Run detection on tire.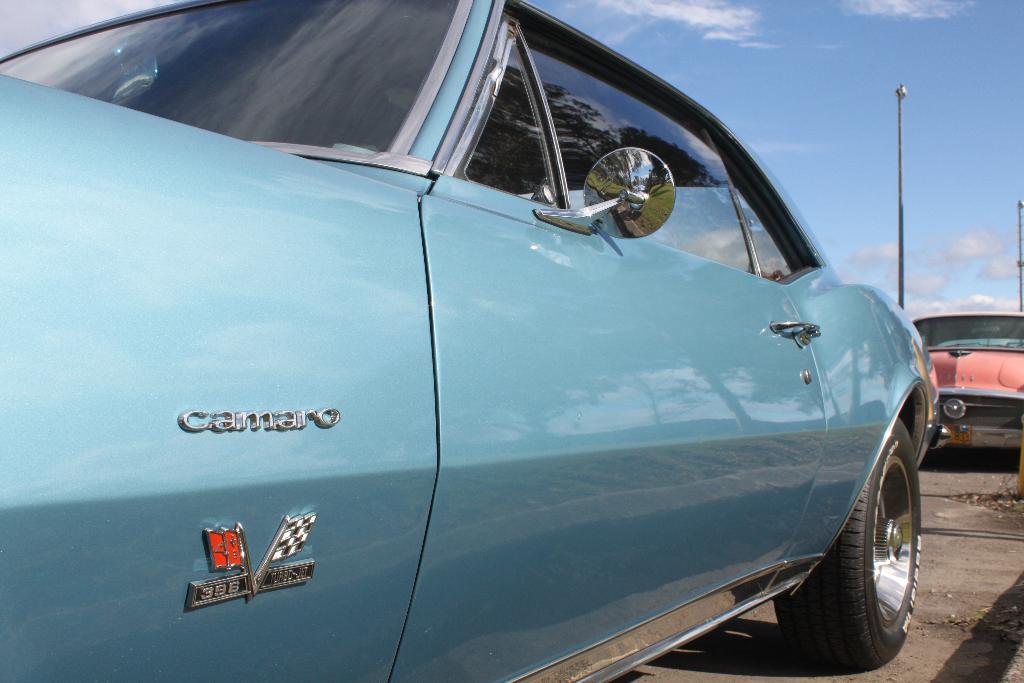
Result: [774,416,922,664].
